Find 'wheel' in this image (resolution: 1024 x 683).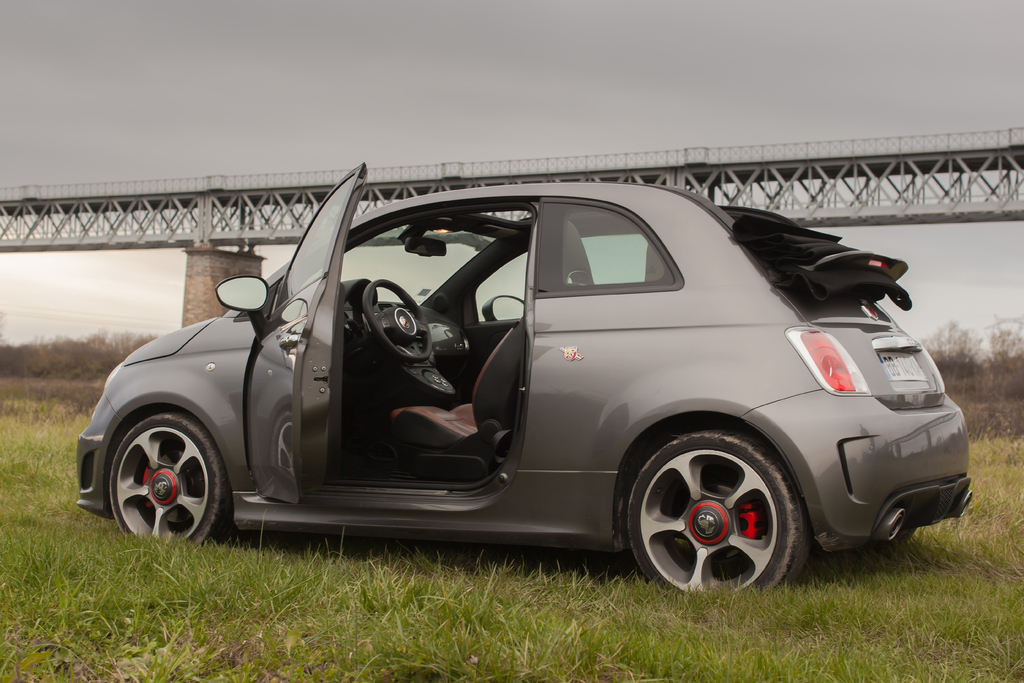
box=[108, 414, 230, 544].
